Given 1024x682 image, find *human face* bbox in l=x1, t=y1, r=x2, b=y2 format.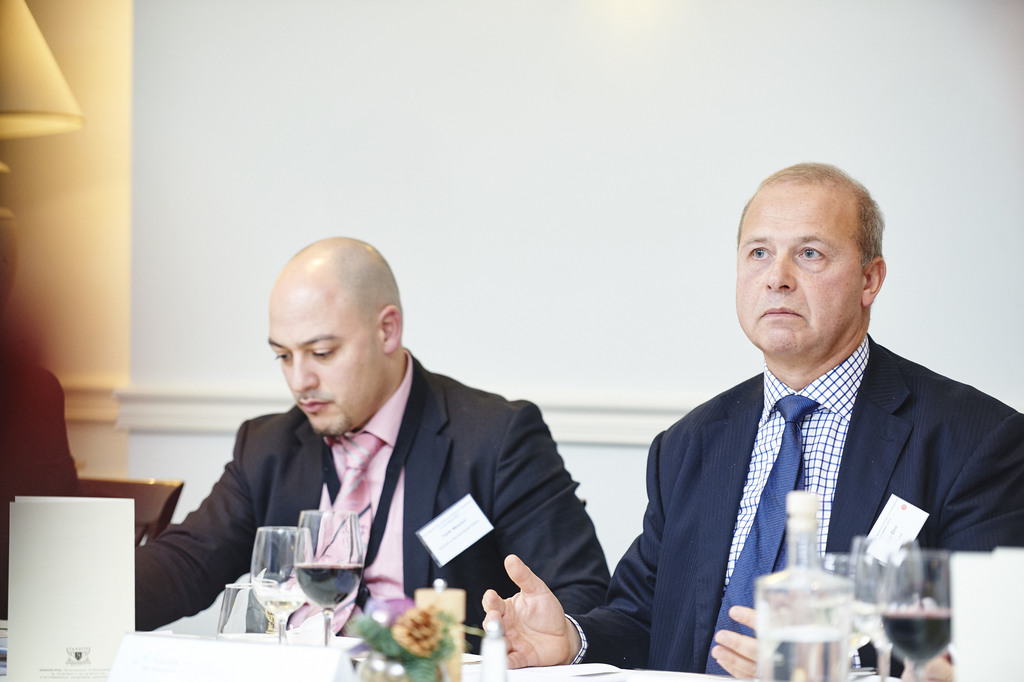
l=736, t=187, r=858, b=353.
